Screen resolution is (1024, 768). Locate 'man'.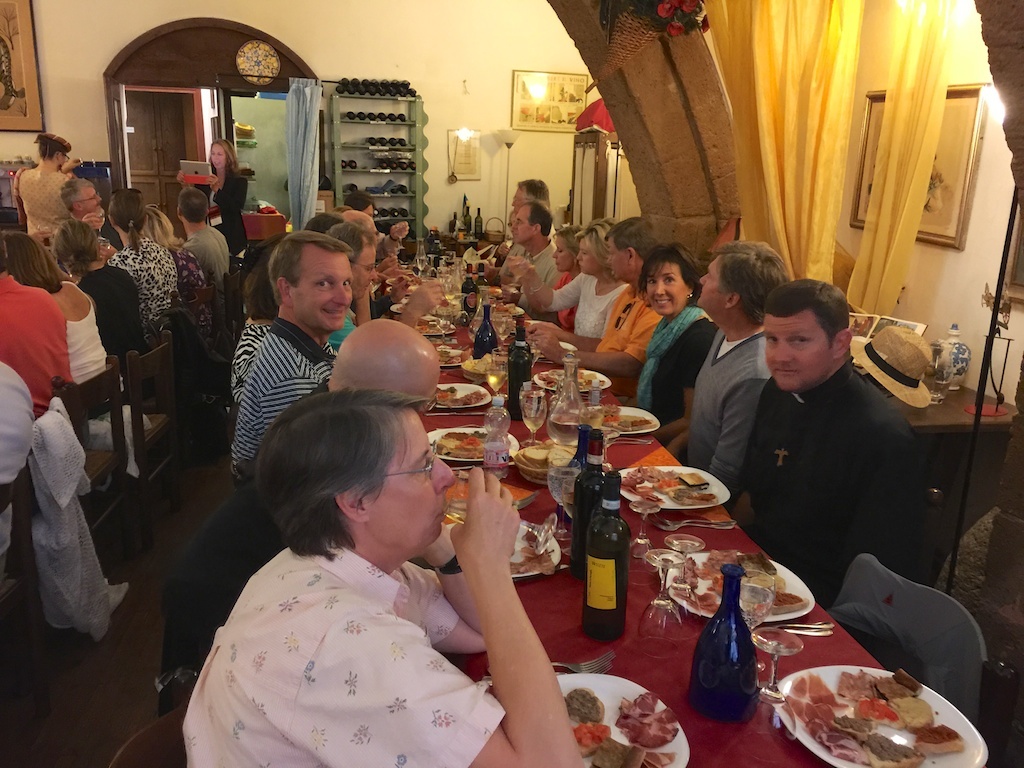
bbox=[676, 265, 952, 616].
